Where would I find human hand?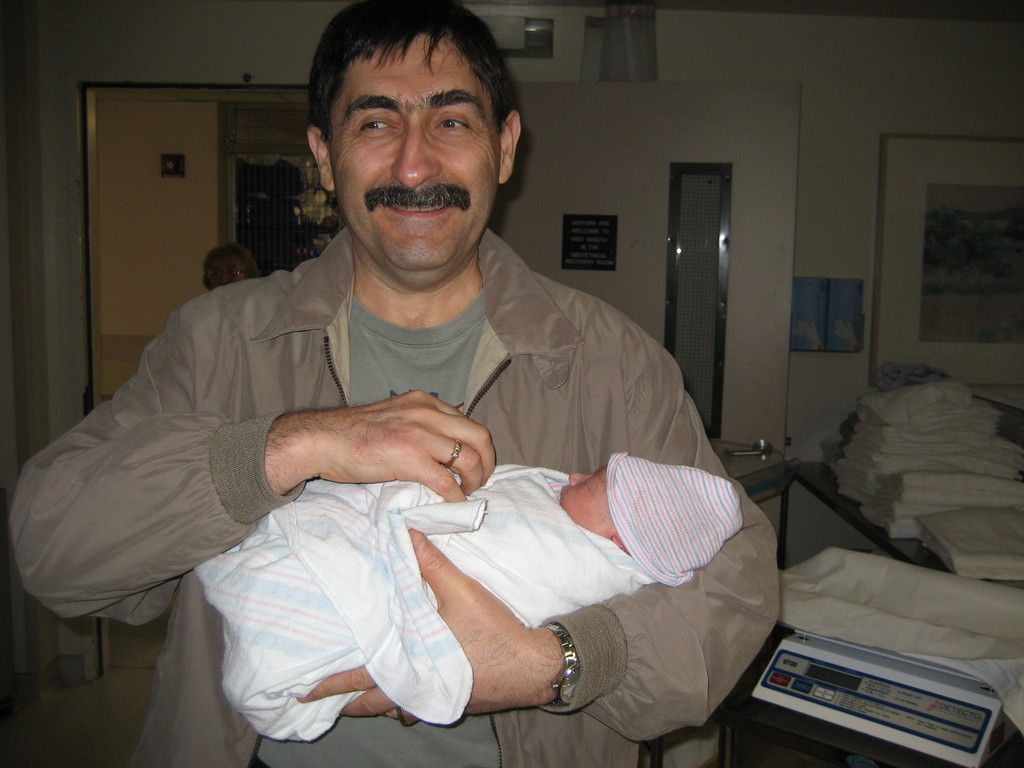
At pyautogui.locateOnScreen(263, 396, 493, 507).
